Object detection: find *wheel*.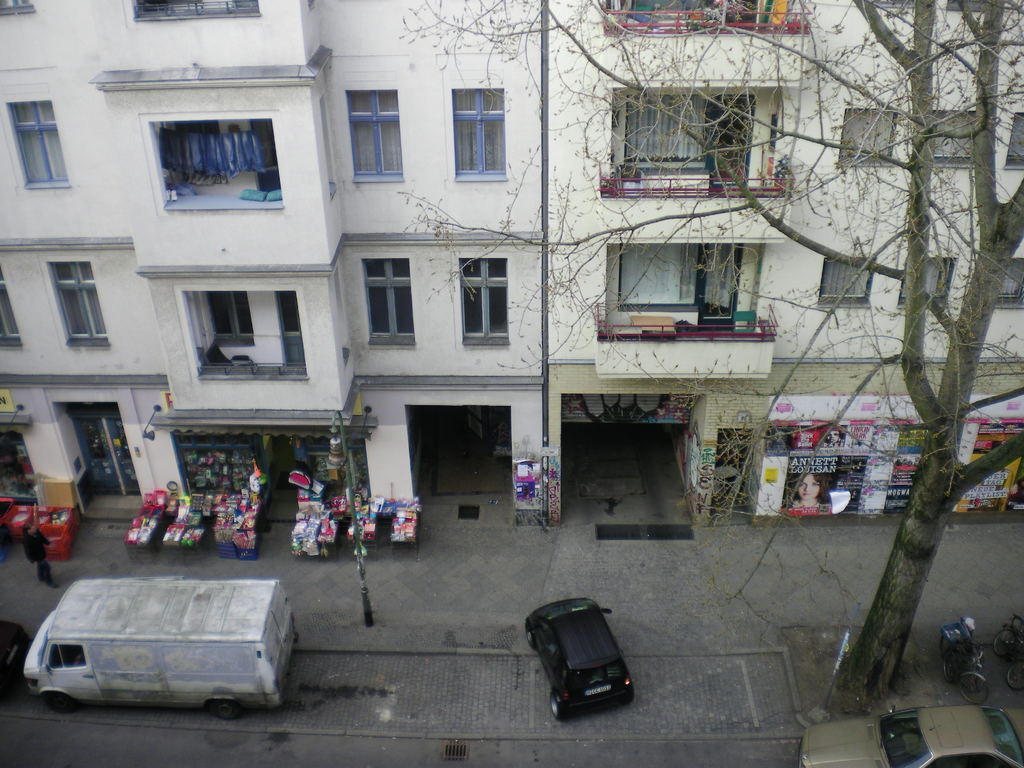
[1007,663,1023,692].
